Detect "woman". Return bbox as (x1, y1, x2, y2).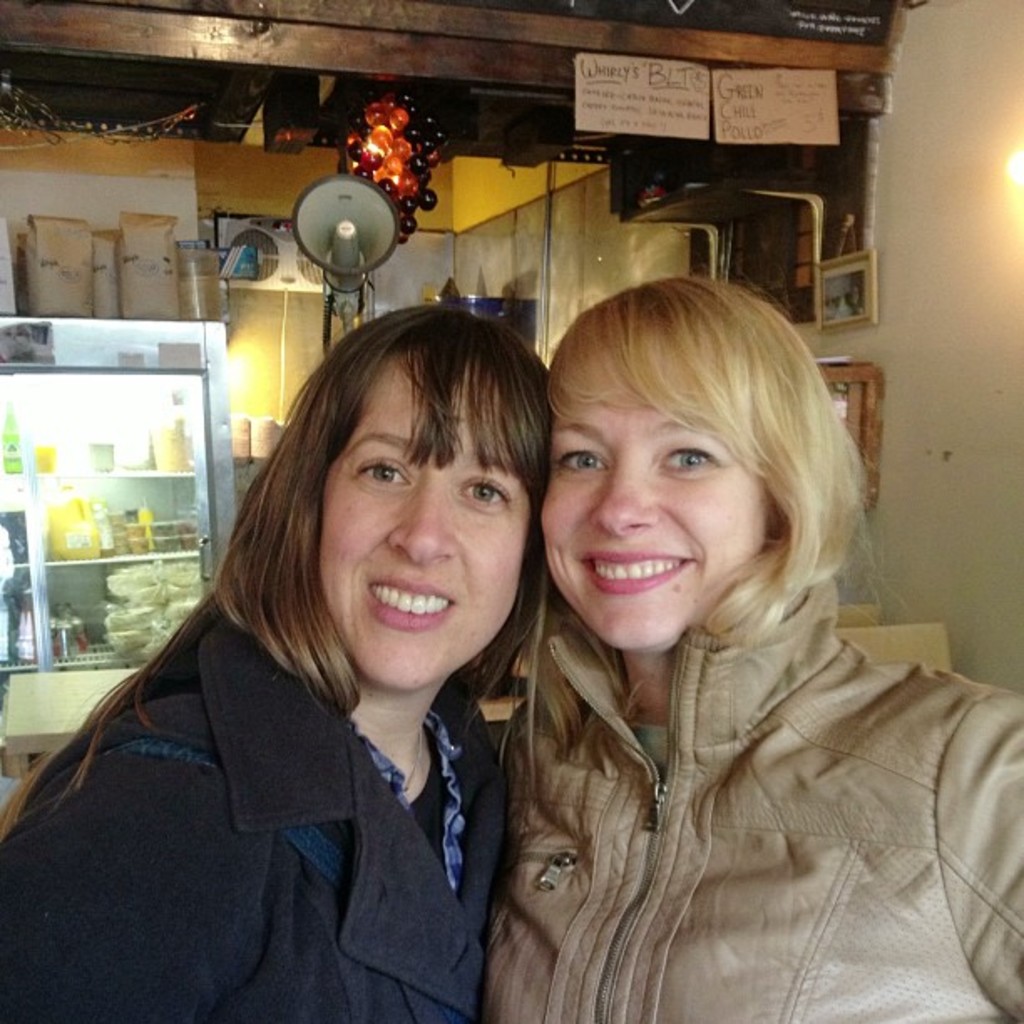
(40, 300, 566, 1023).
